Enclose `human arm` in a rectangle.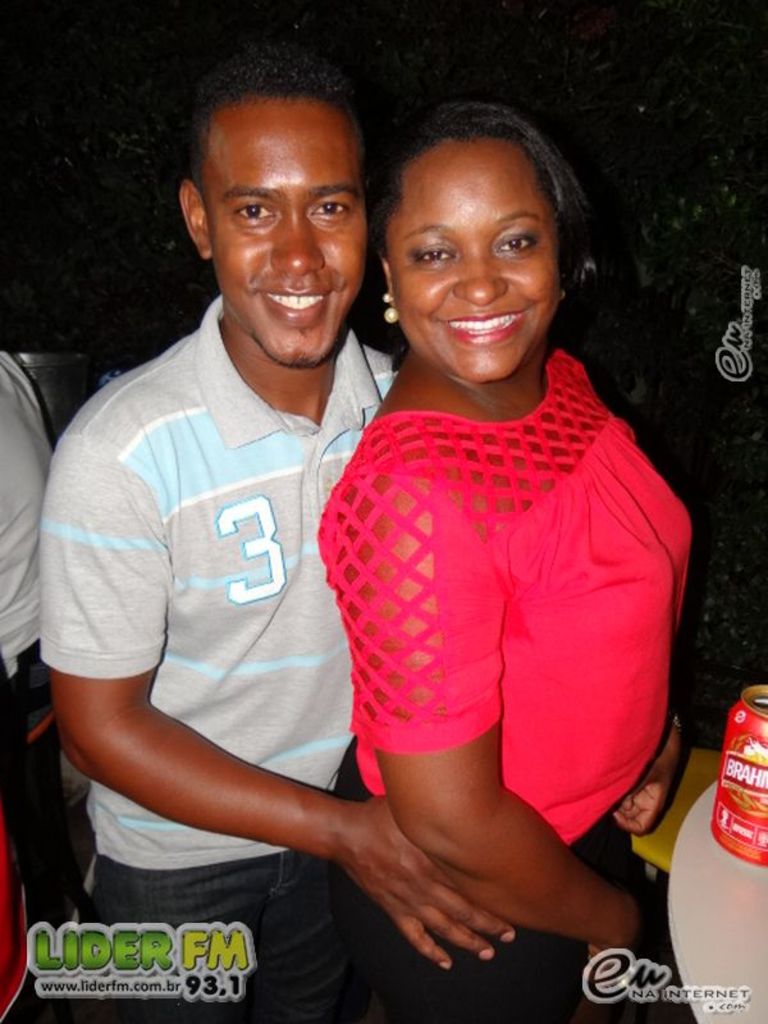
(x1=46, y1=426, x2=516, y2=974).
